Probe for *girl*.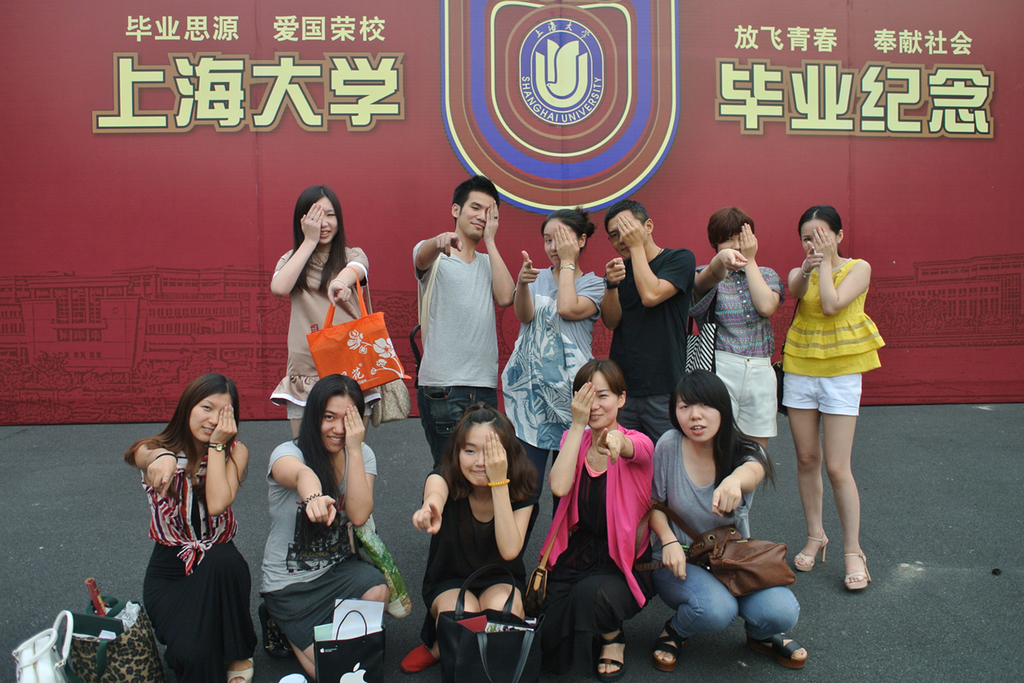
Probe result: 782/203/892/595.
